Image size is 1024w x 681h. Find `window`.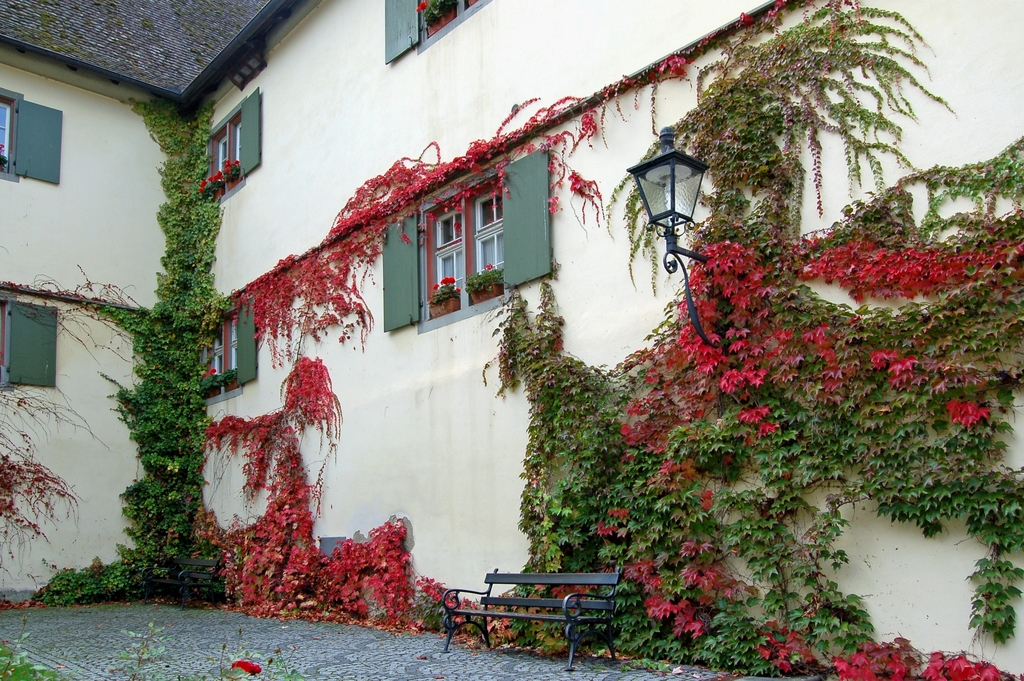
[0,103,67,177].
